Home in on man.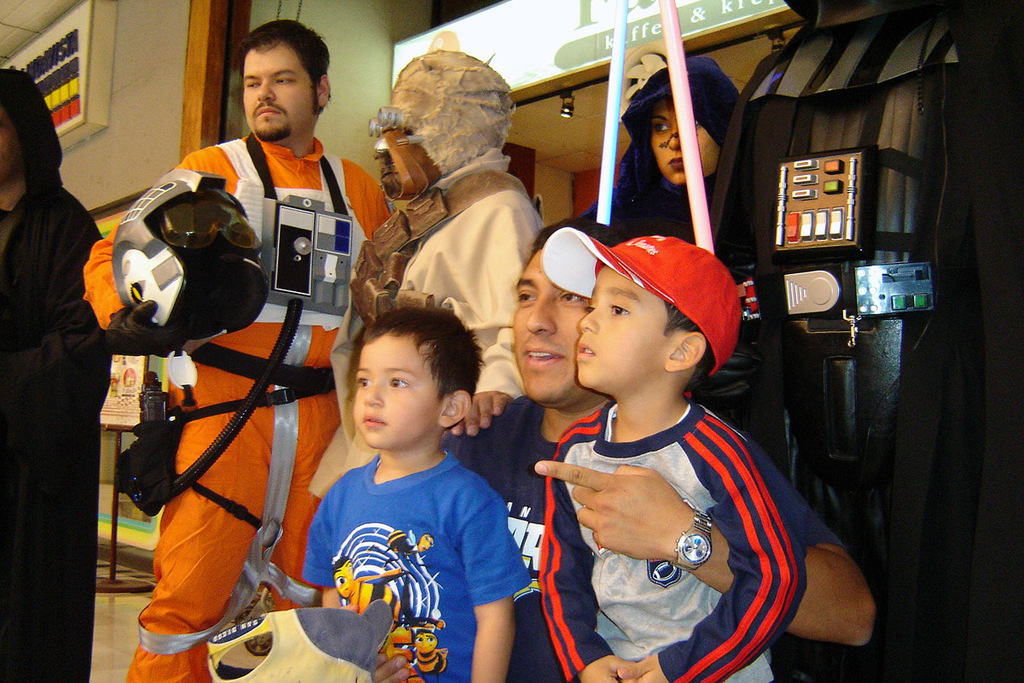
Homed in at bbox(0, 66, 121, 682).
